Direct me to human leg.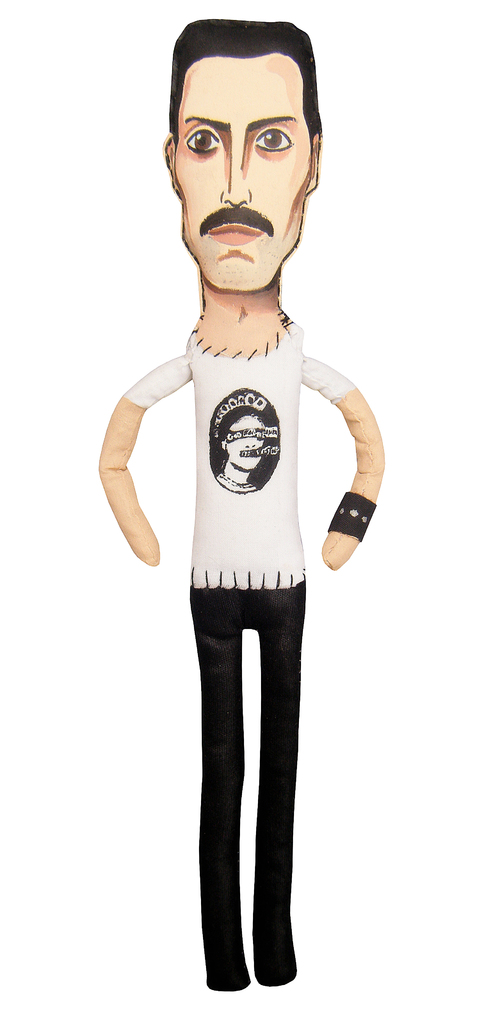
Direction: l=193, t=567, r=249, b=994.
